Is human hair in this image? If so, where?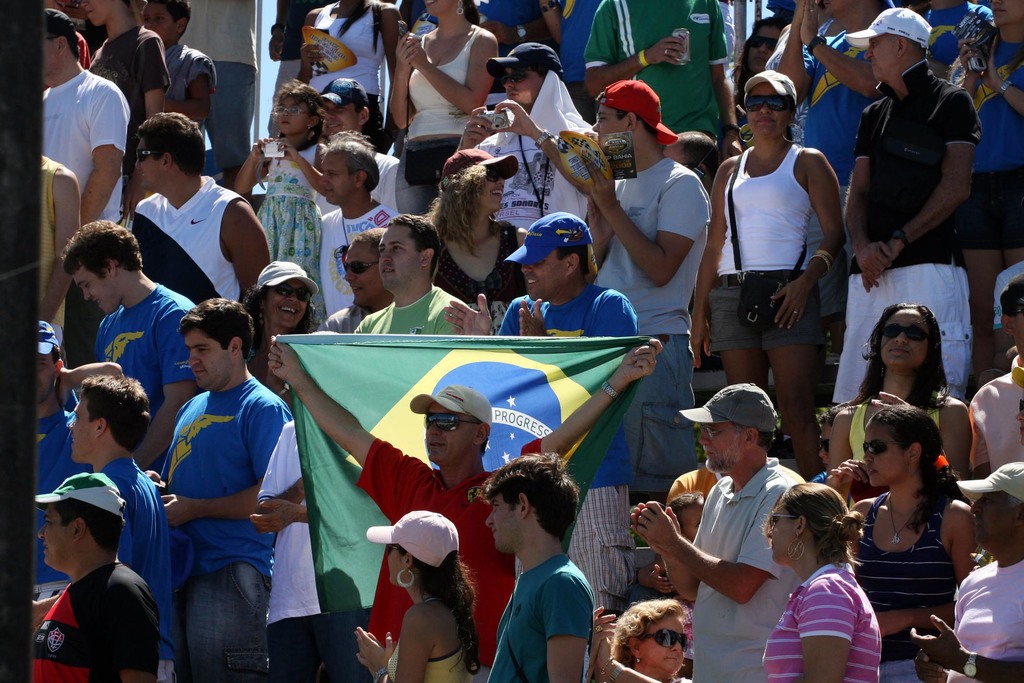
Yes, at select_region(605, 595, 684, 670).
